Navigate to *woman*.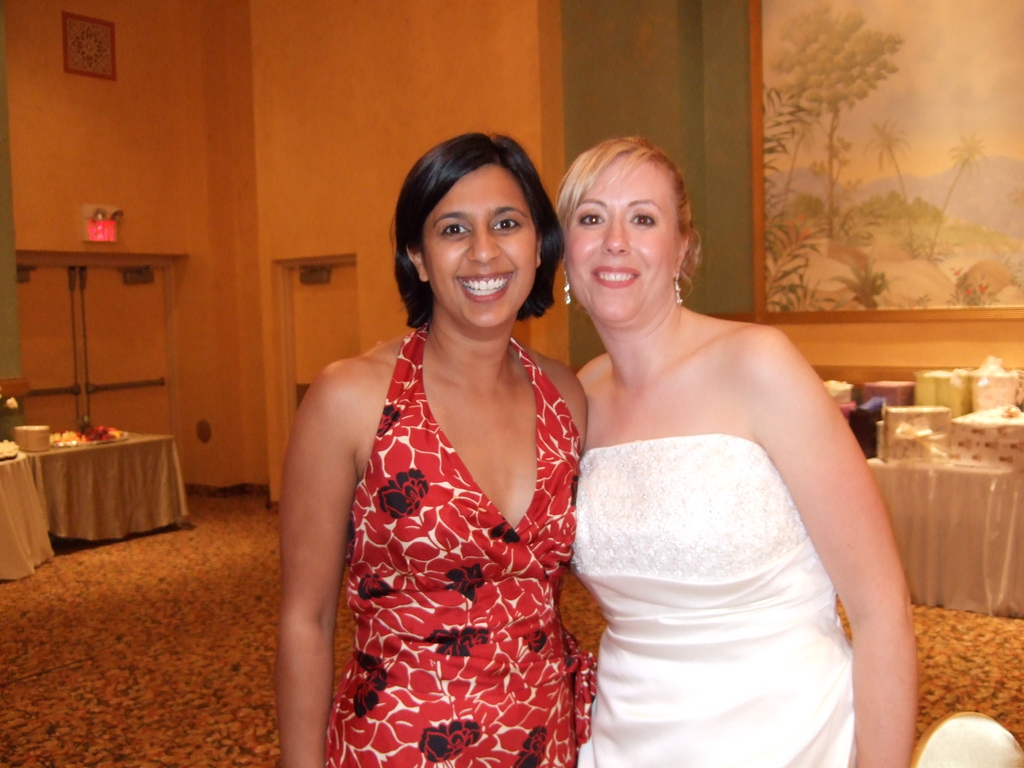
Navigation target: 269 129 589 767.
